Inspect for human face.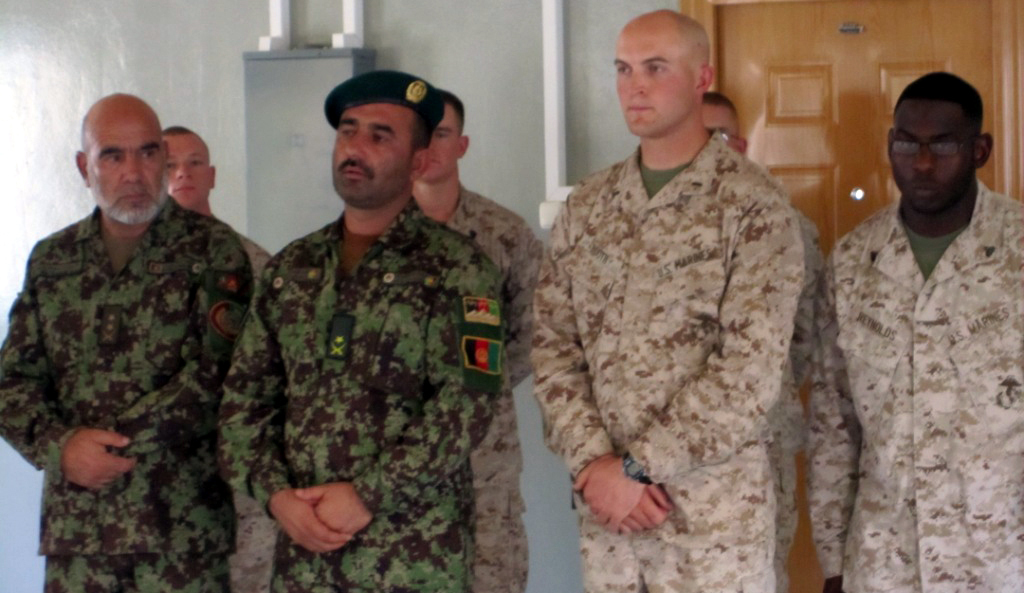
Inspection: [x1=617, y1=21, x2=695, y2=134].
